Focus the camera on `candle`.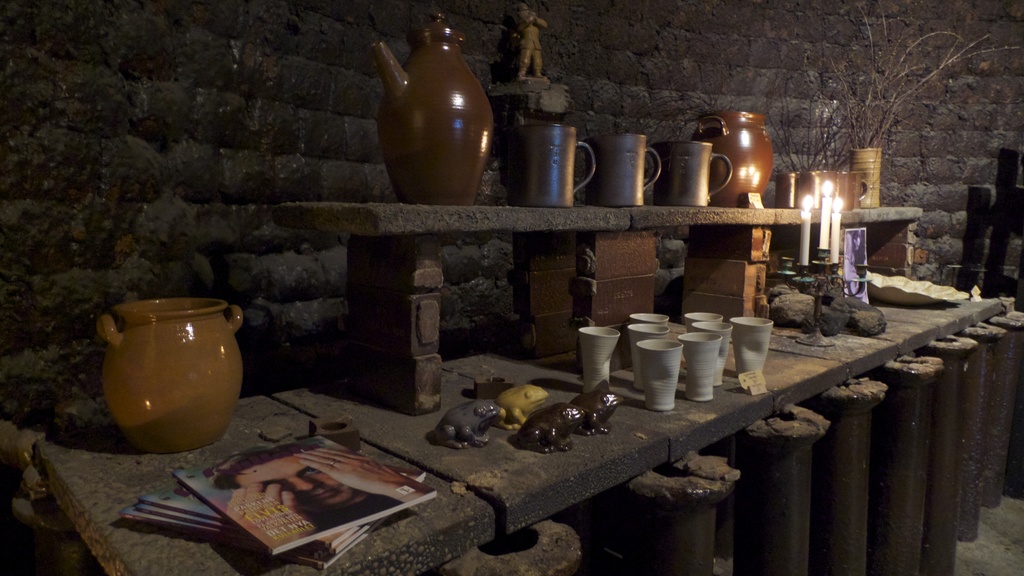
Focus region: l=797, t=194, r=812, b=263.
